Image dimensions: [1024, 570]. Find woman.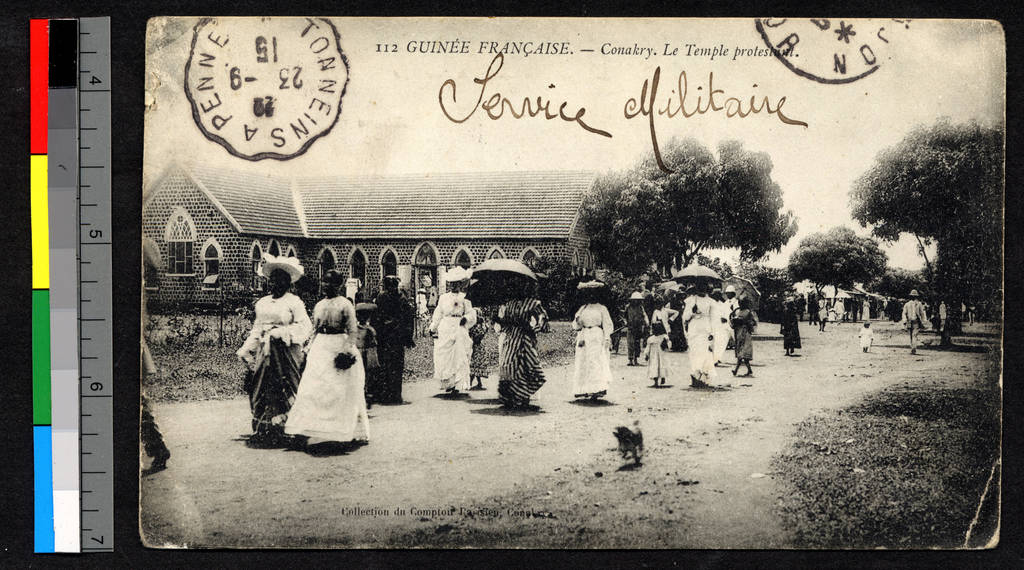
locate(572, 289, 612, 403).
